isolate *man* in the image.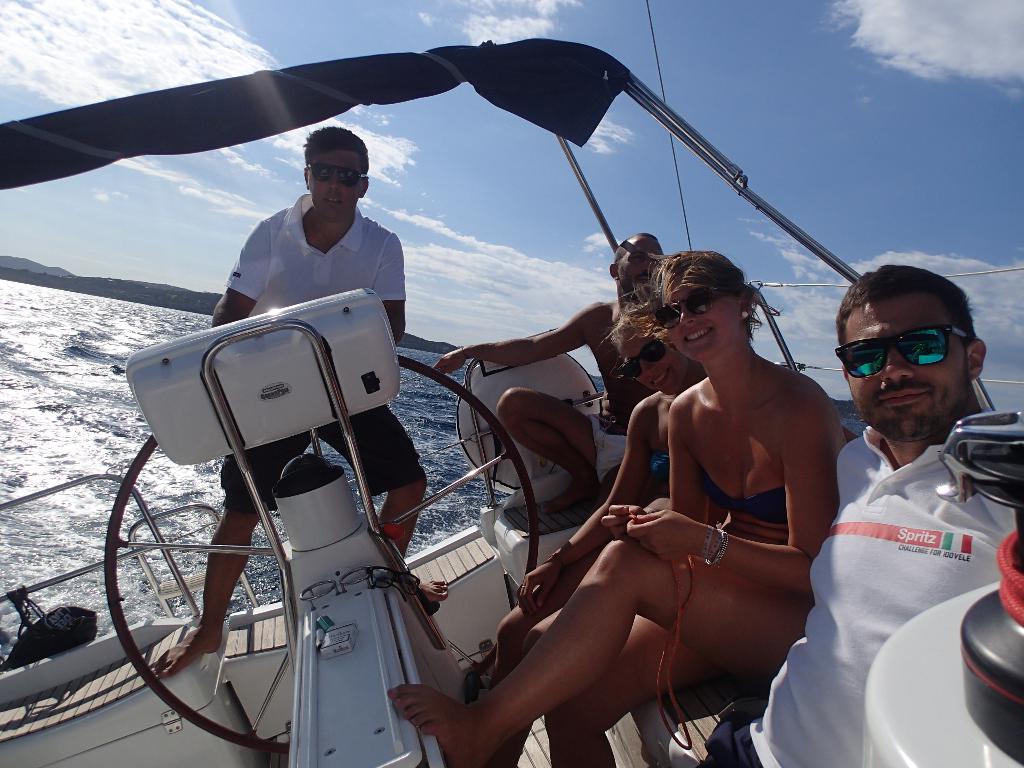
Isolated region: <bbox>785, 238, 1023, 739</bbox>.
